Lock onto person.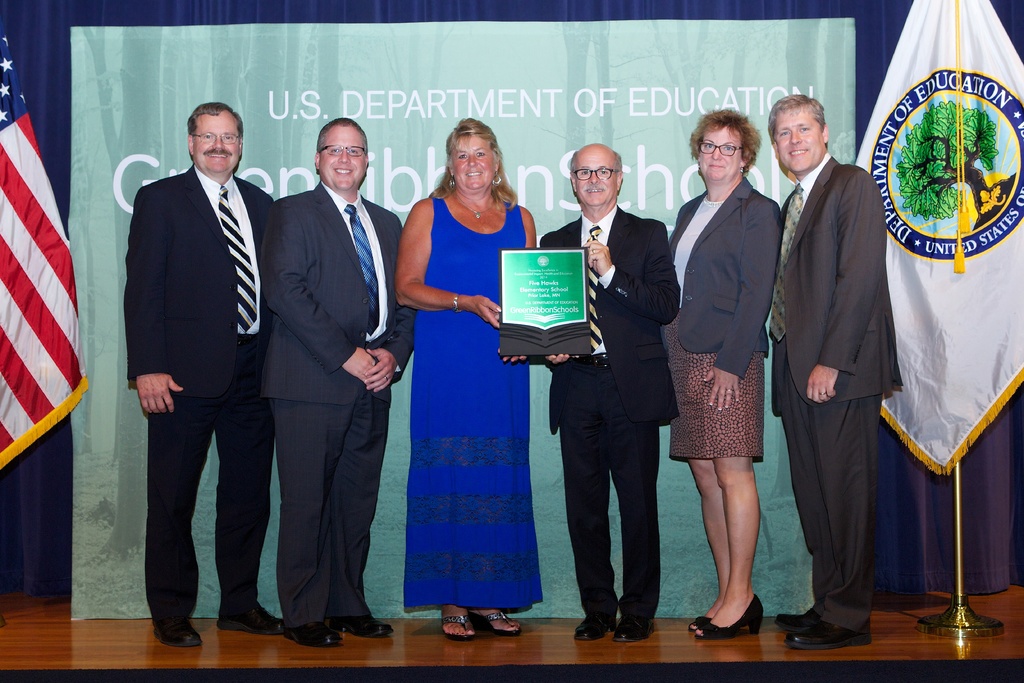
Locked: <bbox>670, 96, 793, 654</bbox>.
